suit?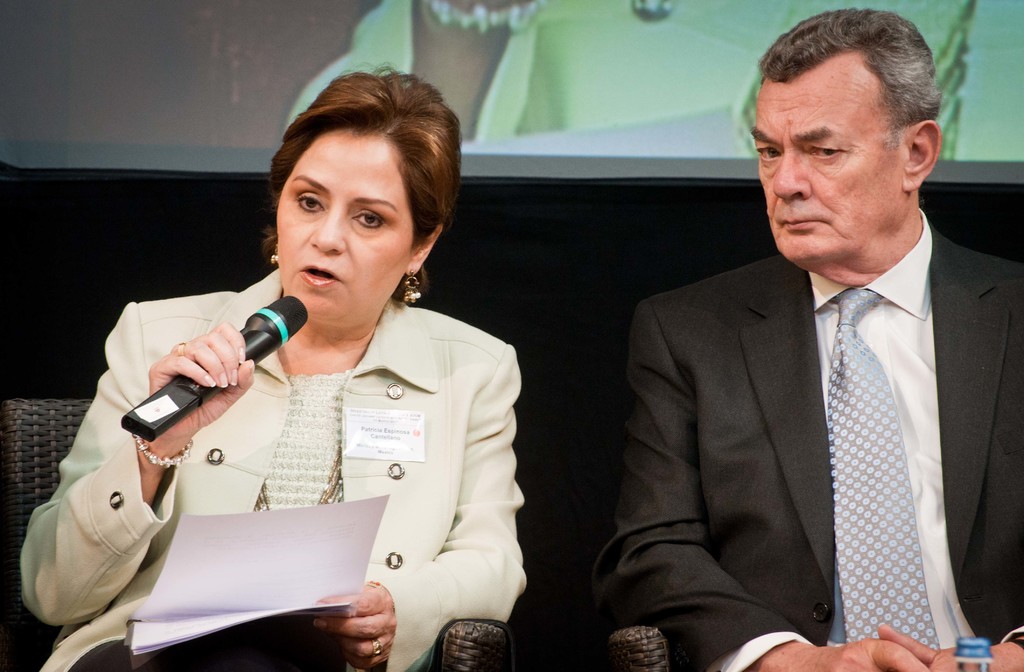
[x1=609, y1=138, x2=1014, y2=657]
